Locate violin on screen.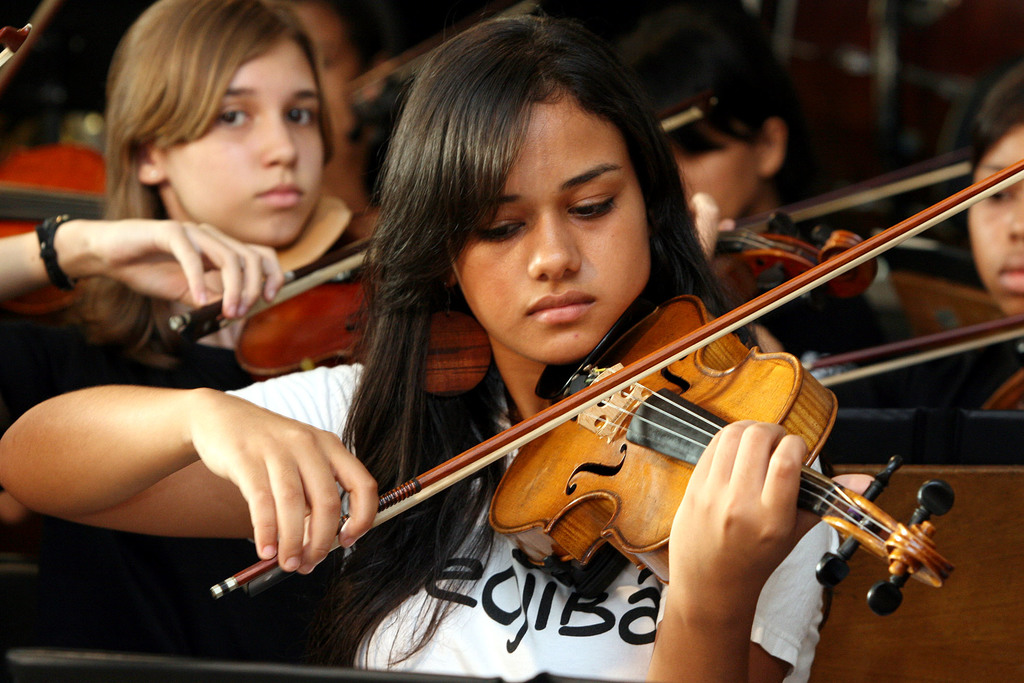
On screen at (x1=719, y1=147, x2=1023, y2=407).
